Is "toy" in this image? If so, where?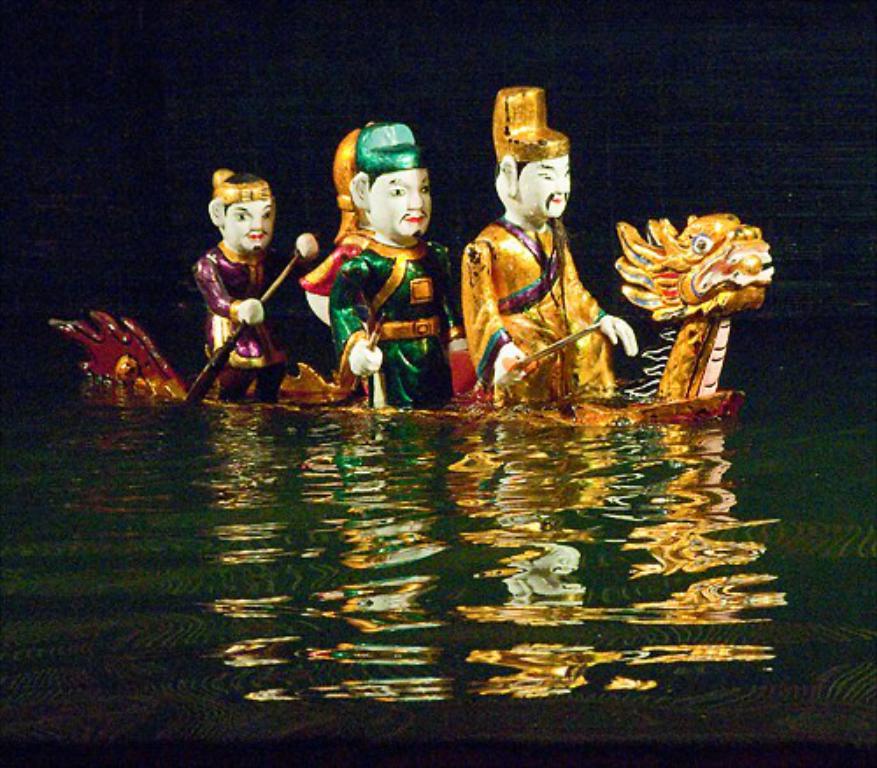
Yes, at (x1=312, y1=110, x2=477, y2=409).
